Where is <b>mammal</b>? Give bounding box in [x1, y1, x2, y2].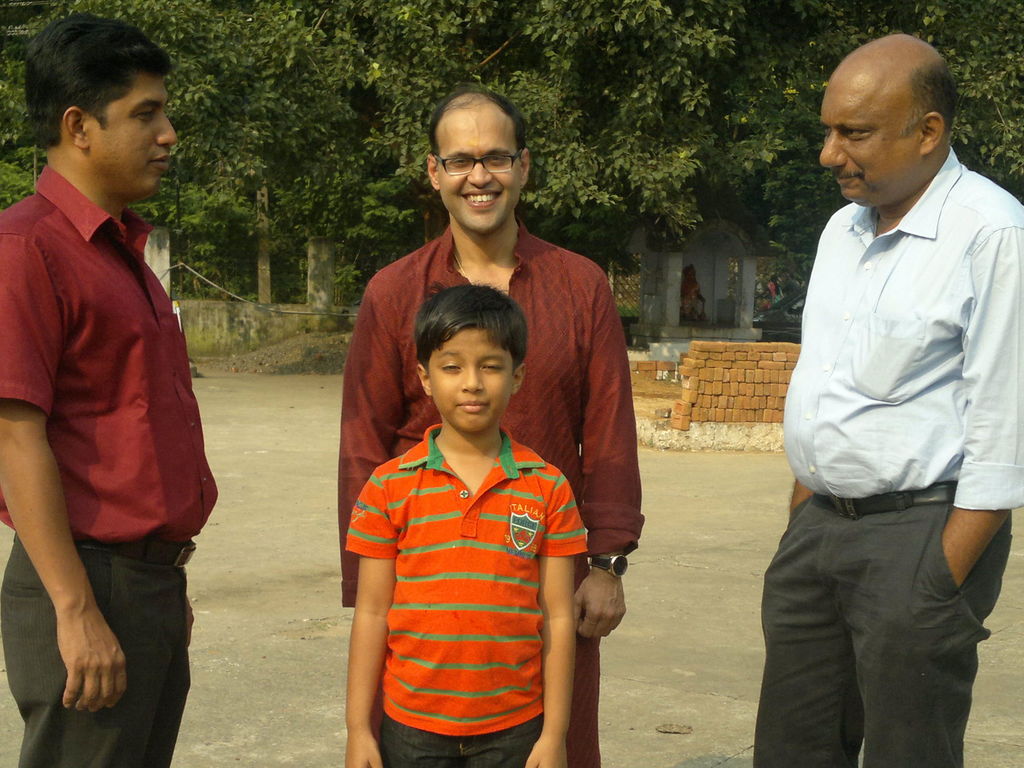
[753, 31, 1020, 767].
